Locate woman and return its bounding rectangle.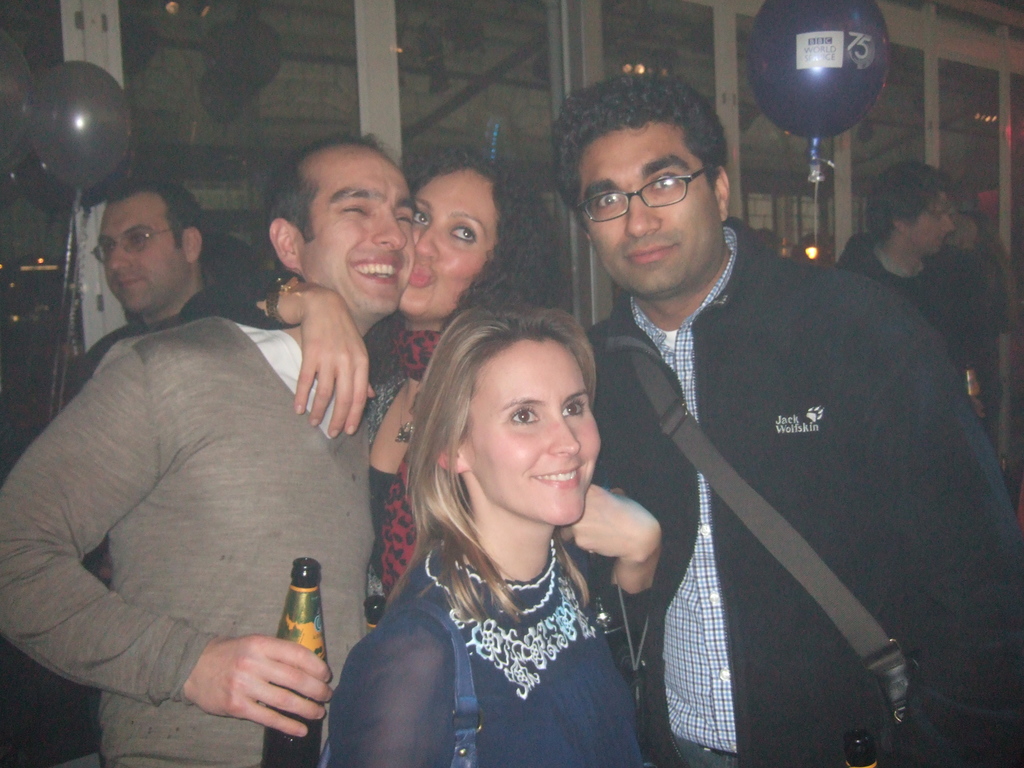
l=175, t=131, r=583, b=620.
